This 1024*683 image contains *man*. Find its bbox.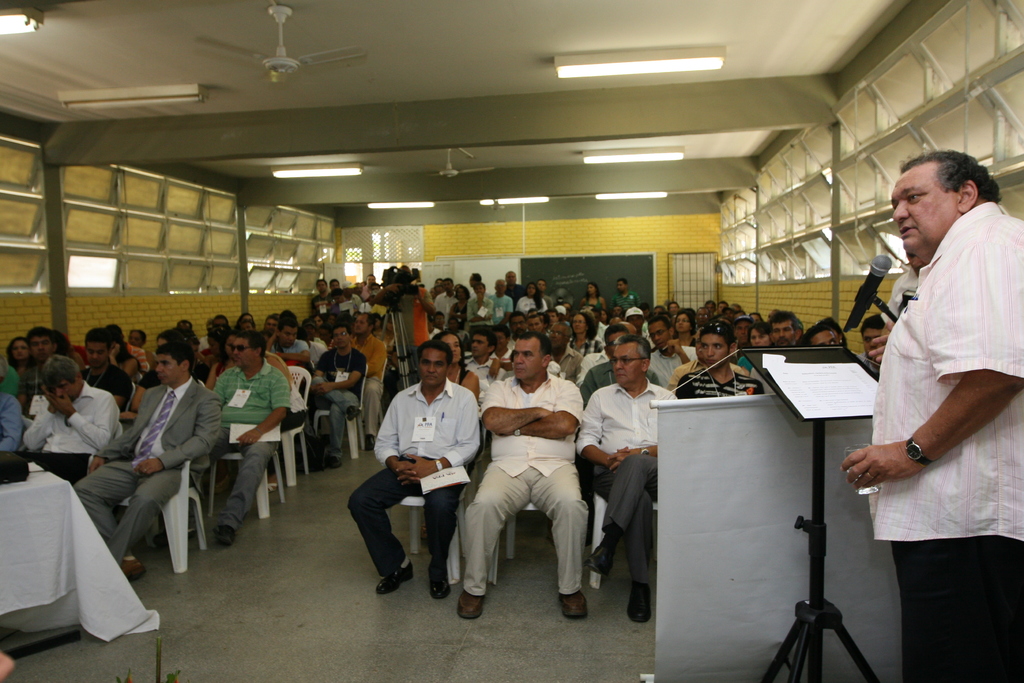
[859,316,884,371].
